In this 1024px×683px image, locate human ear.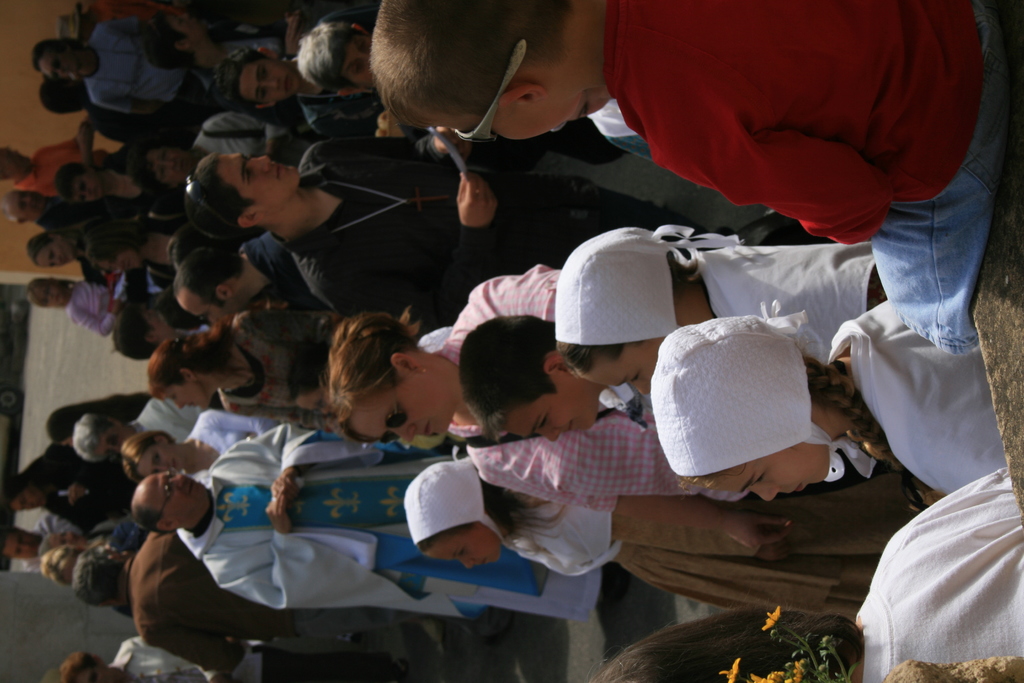
Bounding box: (x1=394, y1=356, x2=422, y2=371).
